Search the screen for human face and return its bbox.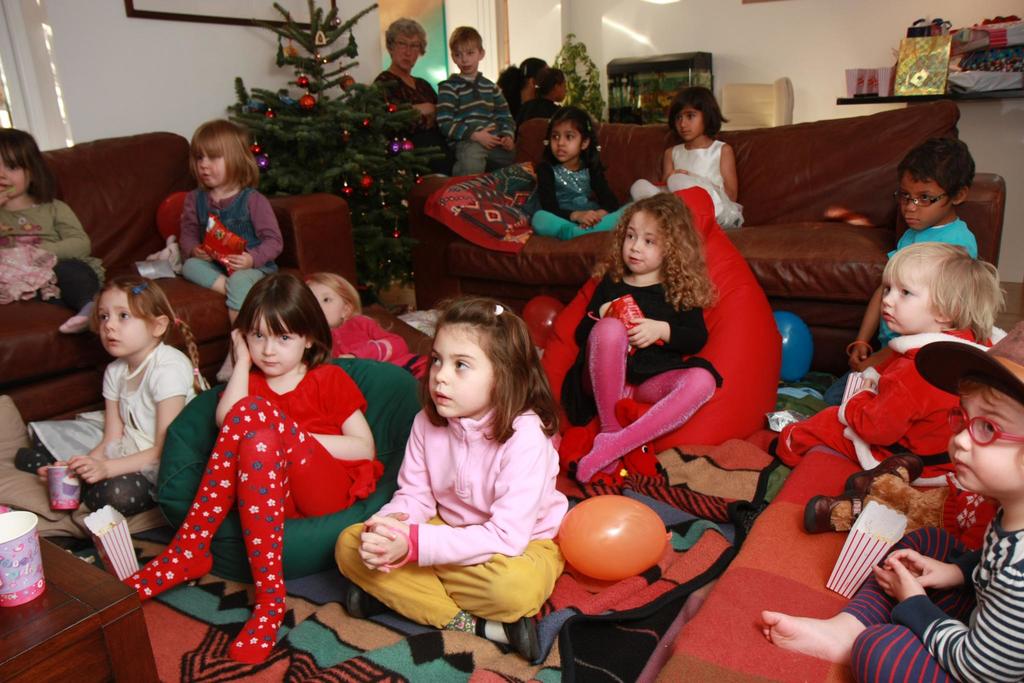
Found: [x1=623, y1=210, x2=665, y2=274].
